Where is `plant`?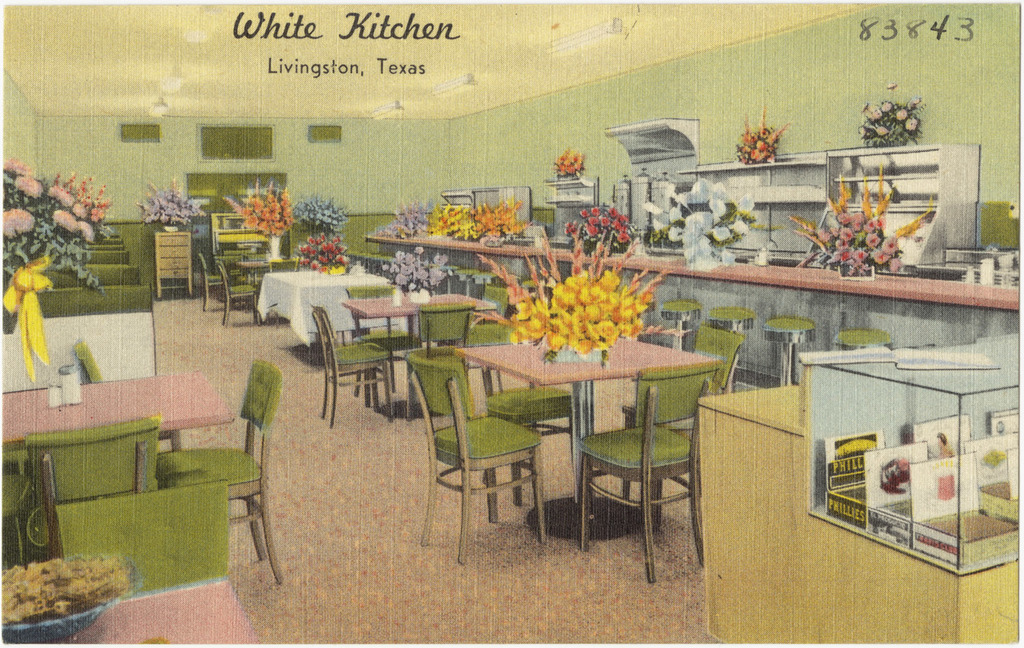
(139,179,201,230).
